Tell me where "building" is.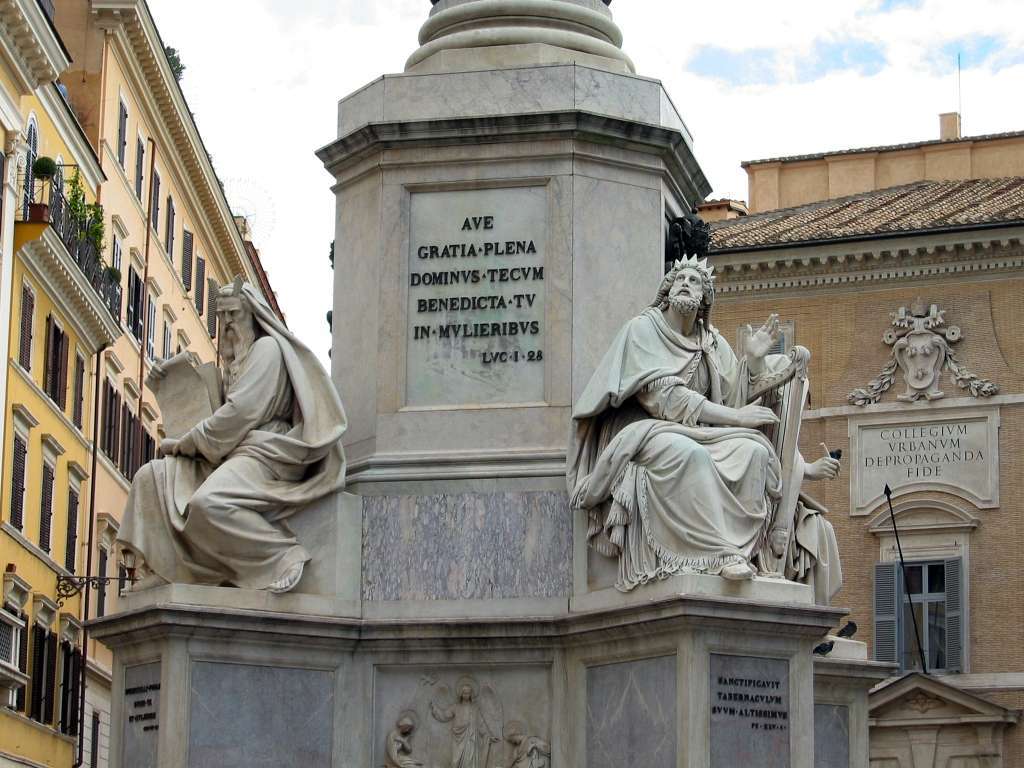
"building" is at [x1=694, y1=111, x2=1023, y2=767].
